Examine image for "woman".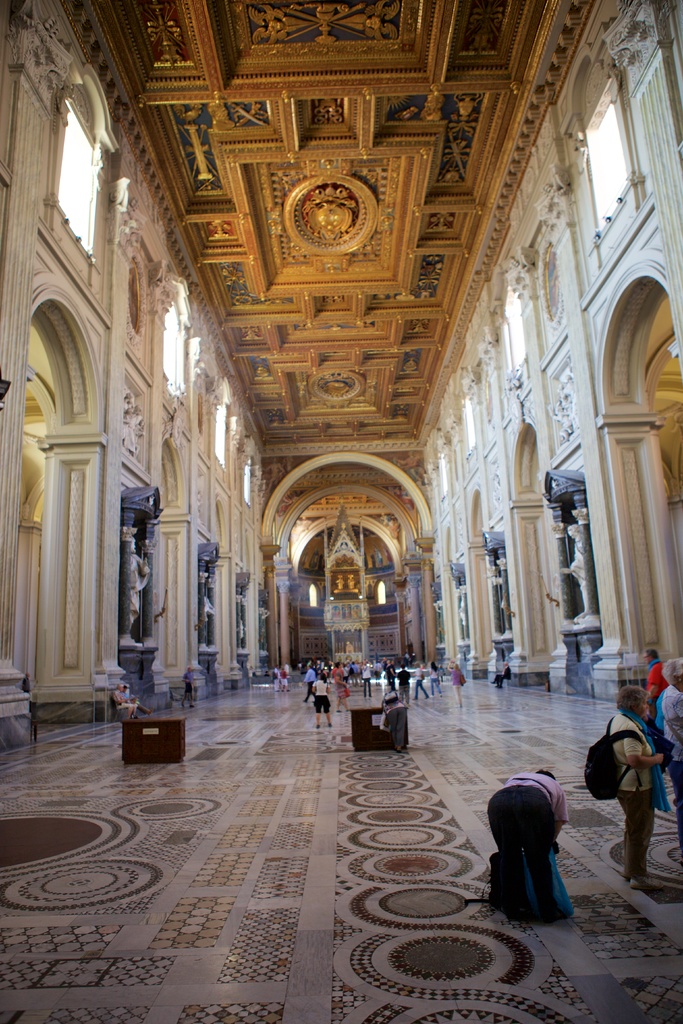
Examination result: left=598, top=684, right=674, bottom=897.
